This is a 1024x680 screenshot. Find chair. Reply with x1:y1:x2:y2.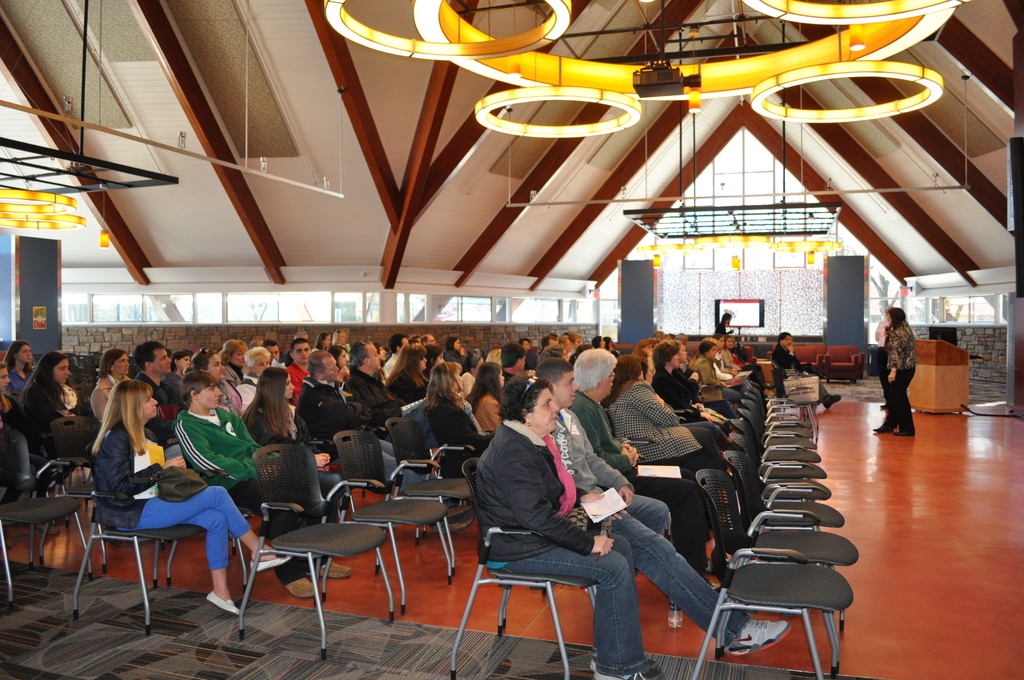
238:437:401:665.
